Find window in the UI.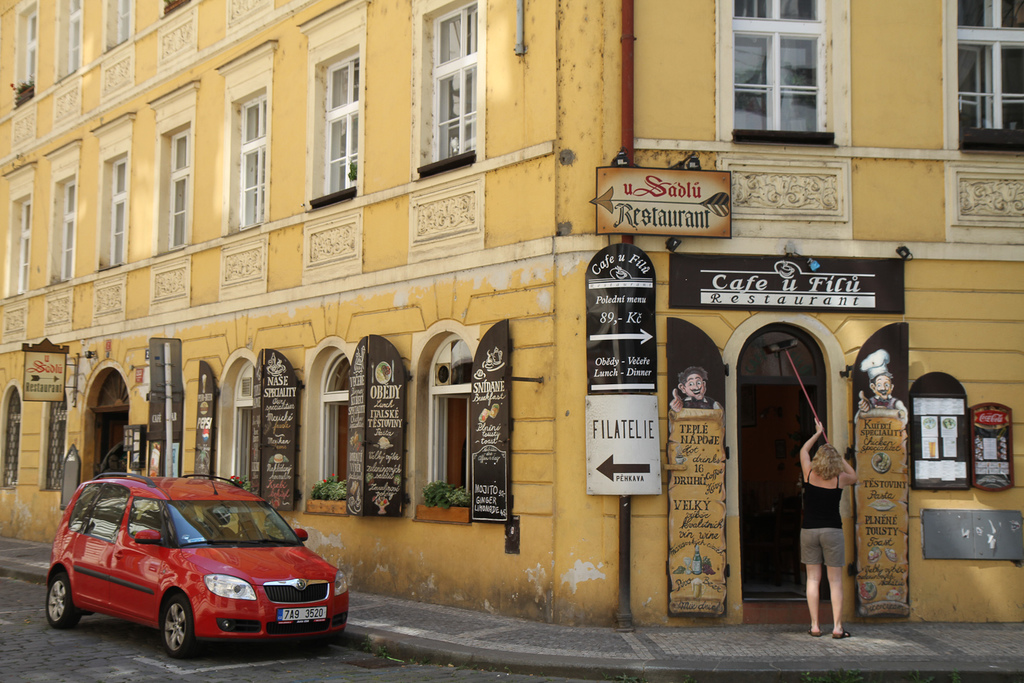
UI element at locate(422, 1, 481, 170).
